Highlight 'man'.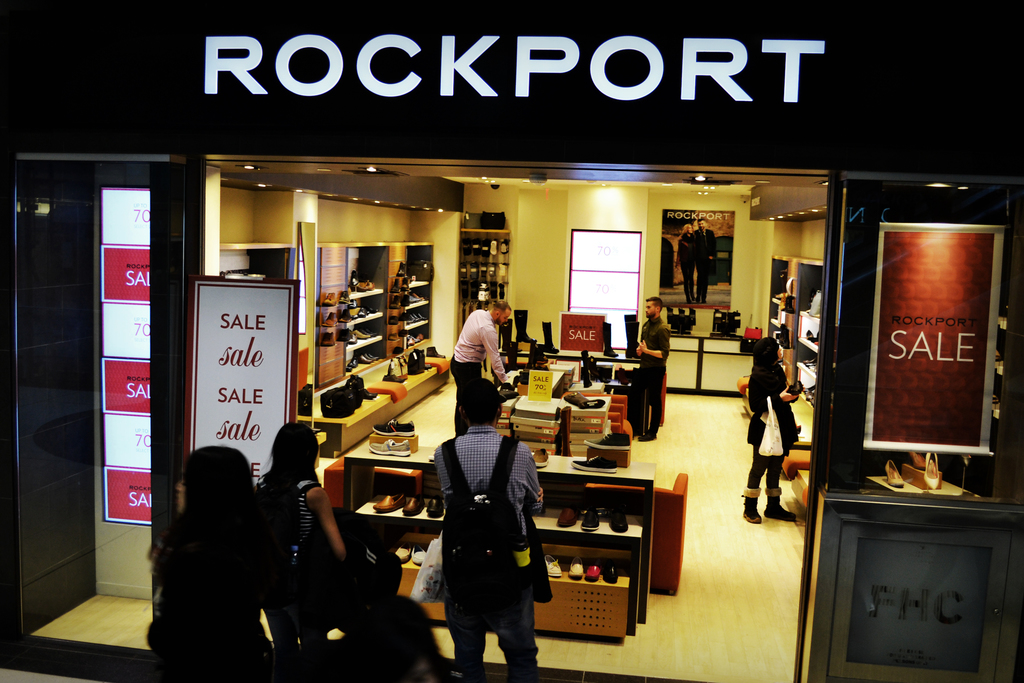
Highlighted region: (415, 355, 557, 671).
